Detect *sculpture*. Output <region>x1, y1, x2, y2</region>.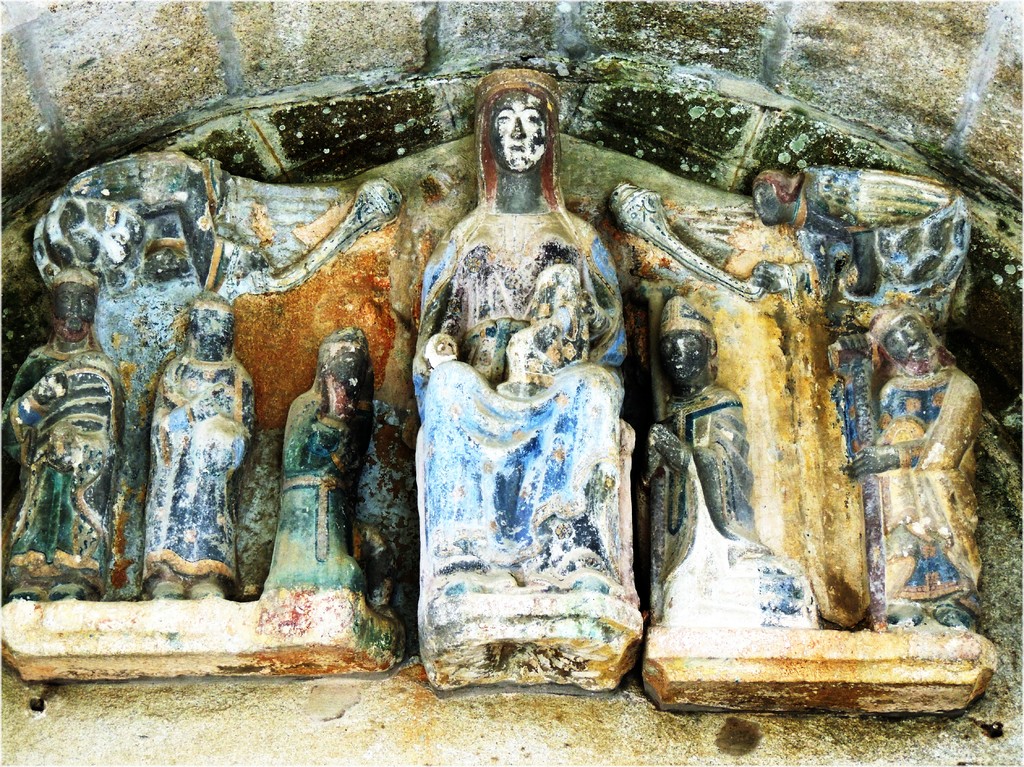
<region>148, 281, 256, 602</region>.
